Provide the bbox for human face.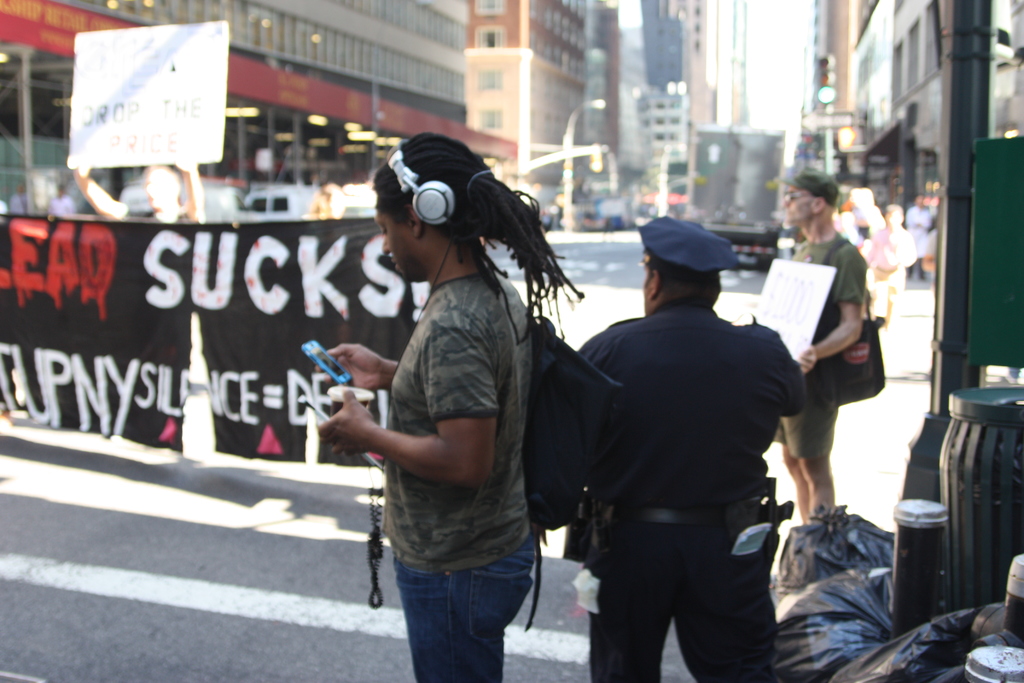
(640,273,649,306).
